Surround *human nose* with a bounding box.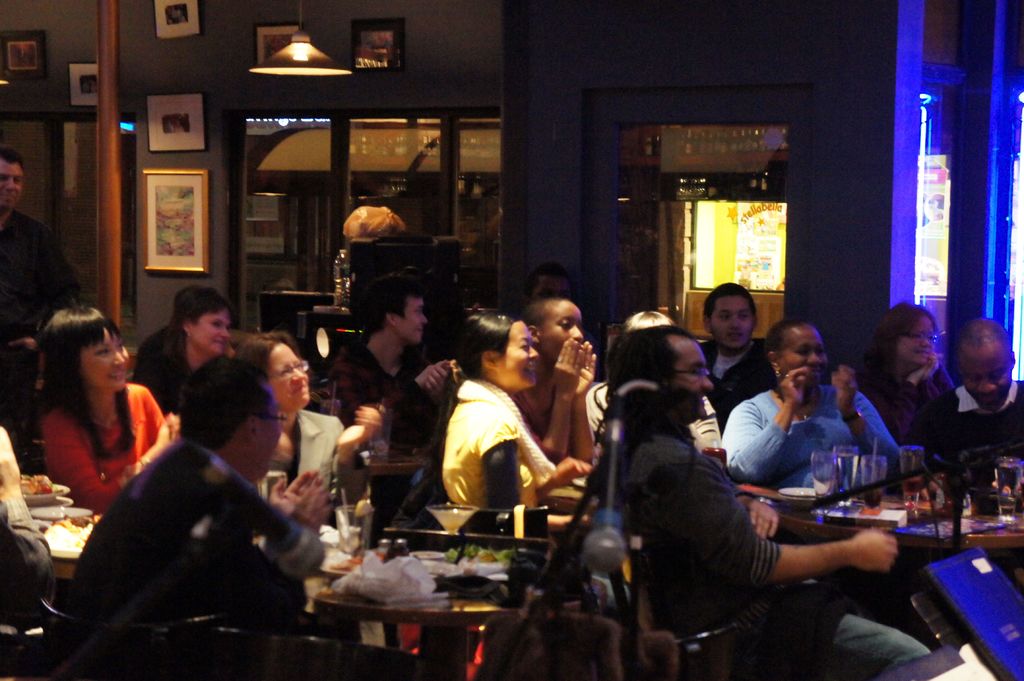
bbox(977, 378, 998, 394).
